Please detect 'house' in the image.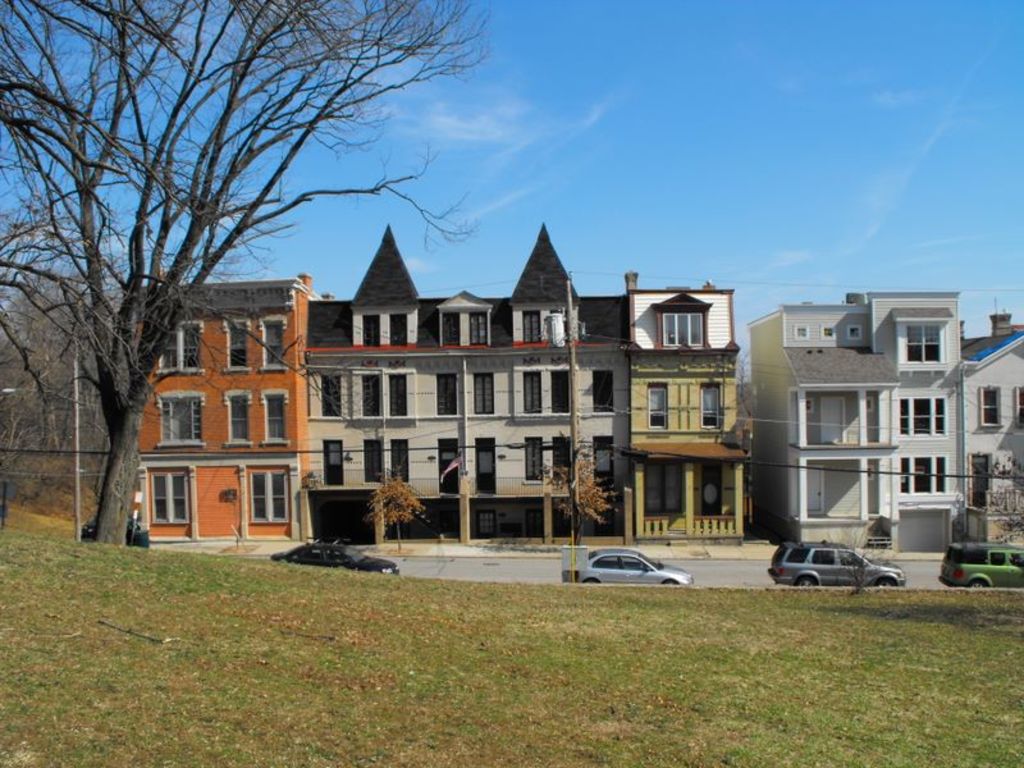
locate(750, 287, 1023, 557).
